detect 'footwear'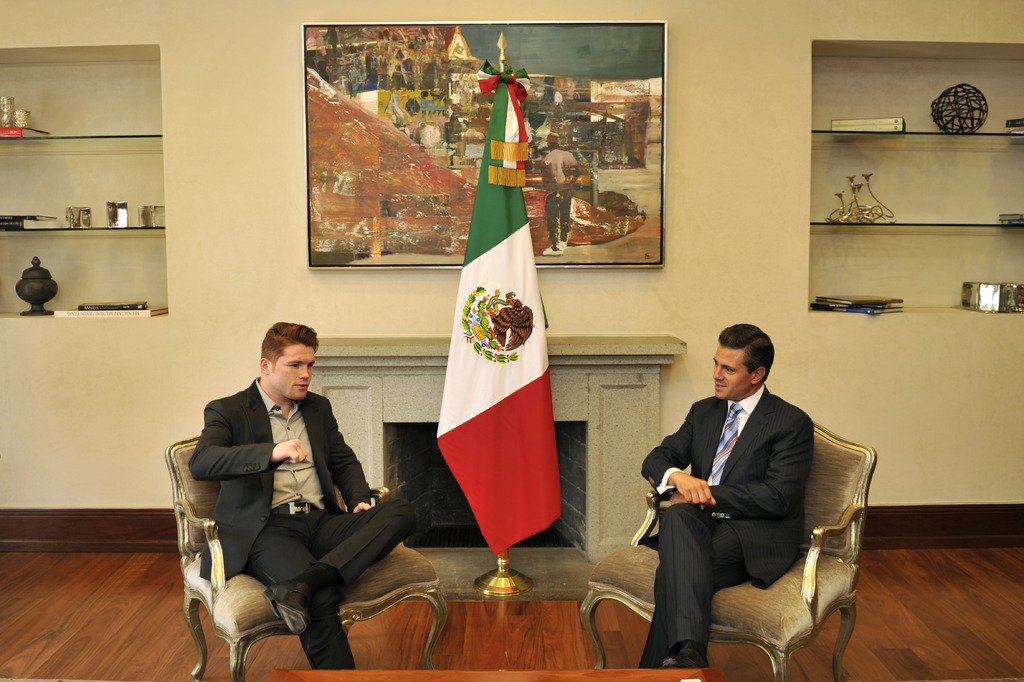
[662, 647, 713, 673]
